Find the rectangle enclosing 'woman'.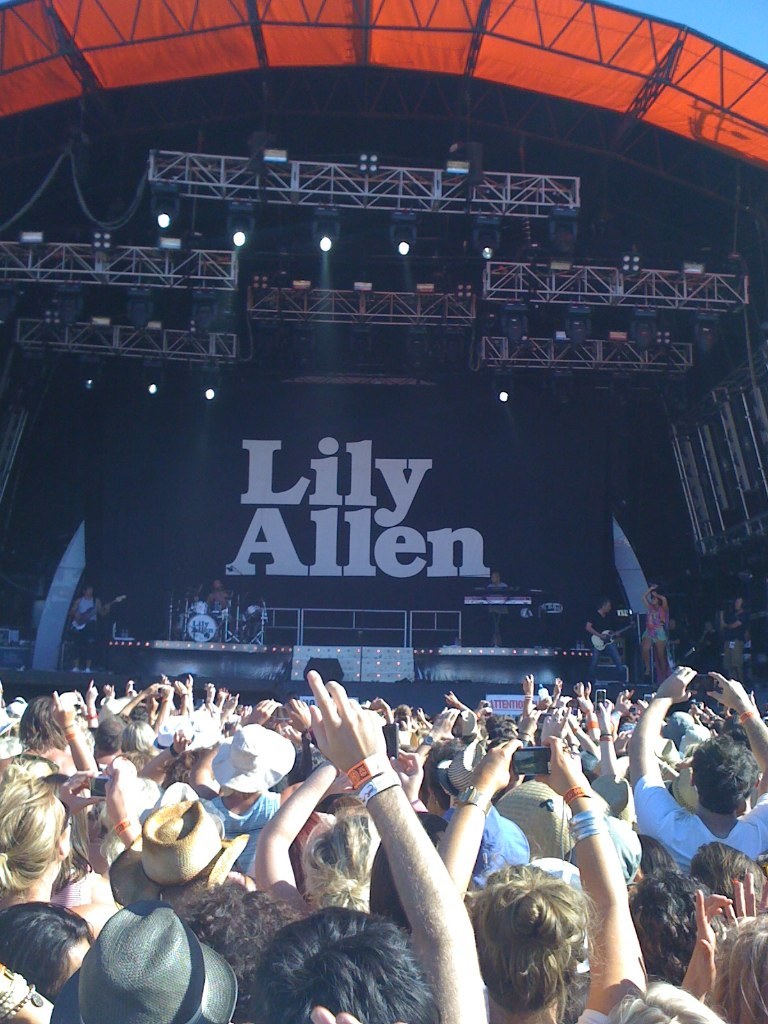
0,777,76,901.
